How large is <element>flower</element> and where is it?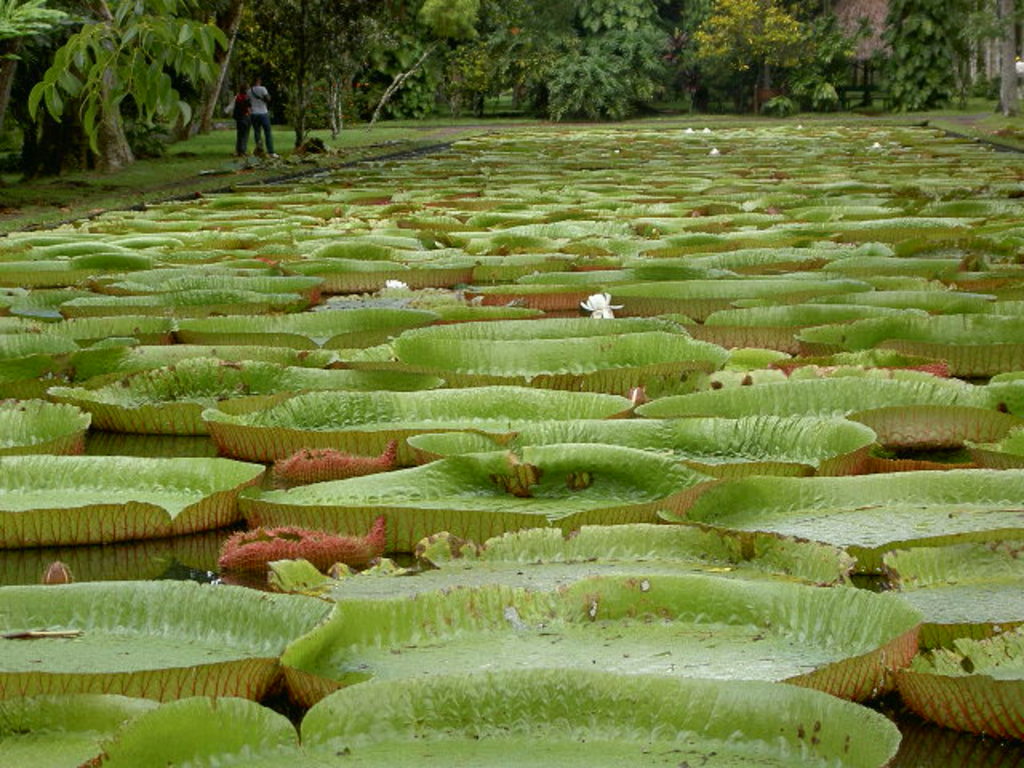
Bounding box: [left=578, top=299, right=618, bottom=322].
